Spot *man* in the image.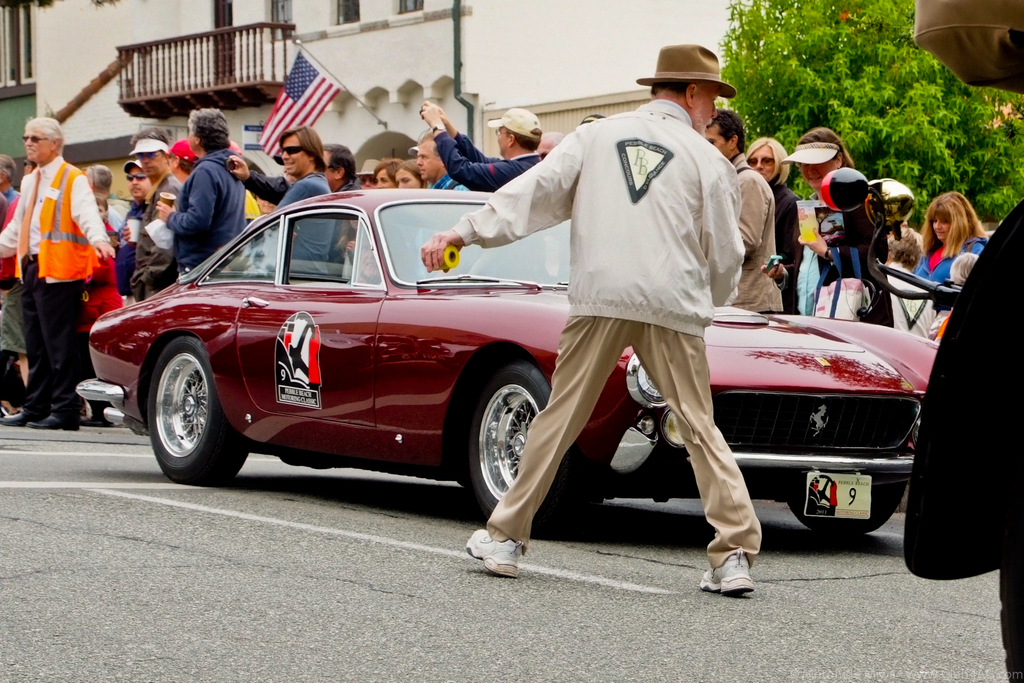
*man* found at [left=125, top=128, right=180, bottom=310].
